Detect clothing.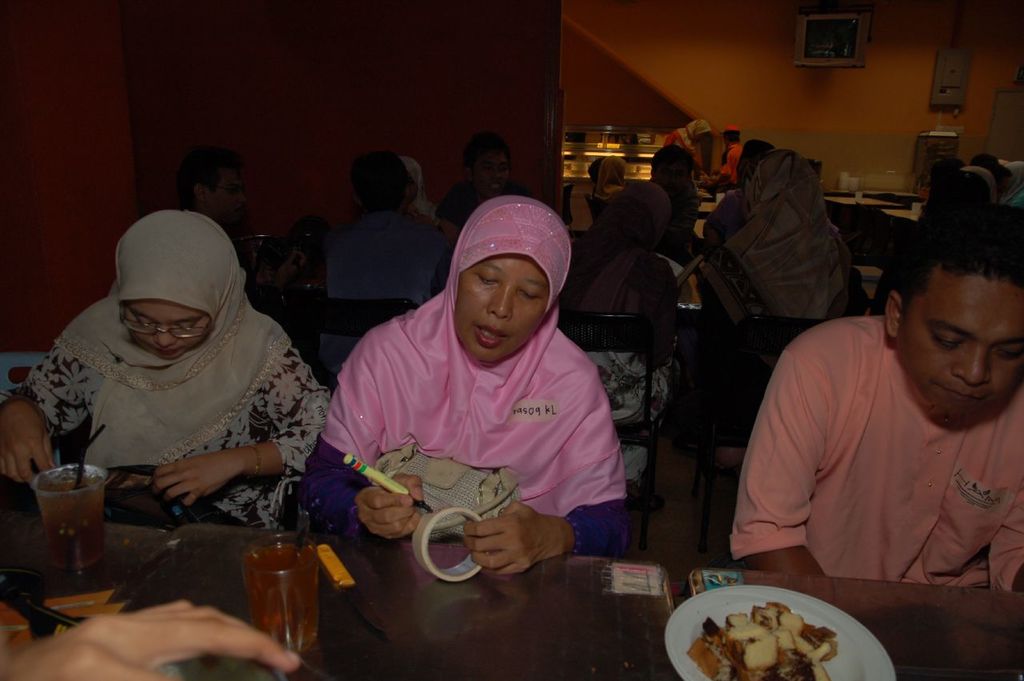
Detected at x1=564, y1=250, x2=675, y2=431.
